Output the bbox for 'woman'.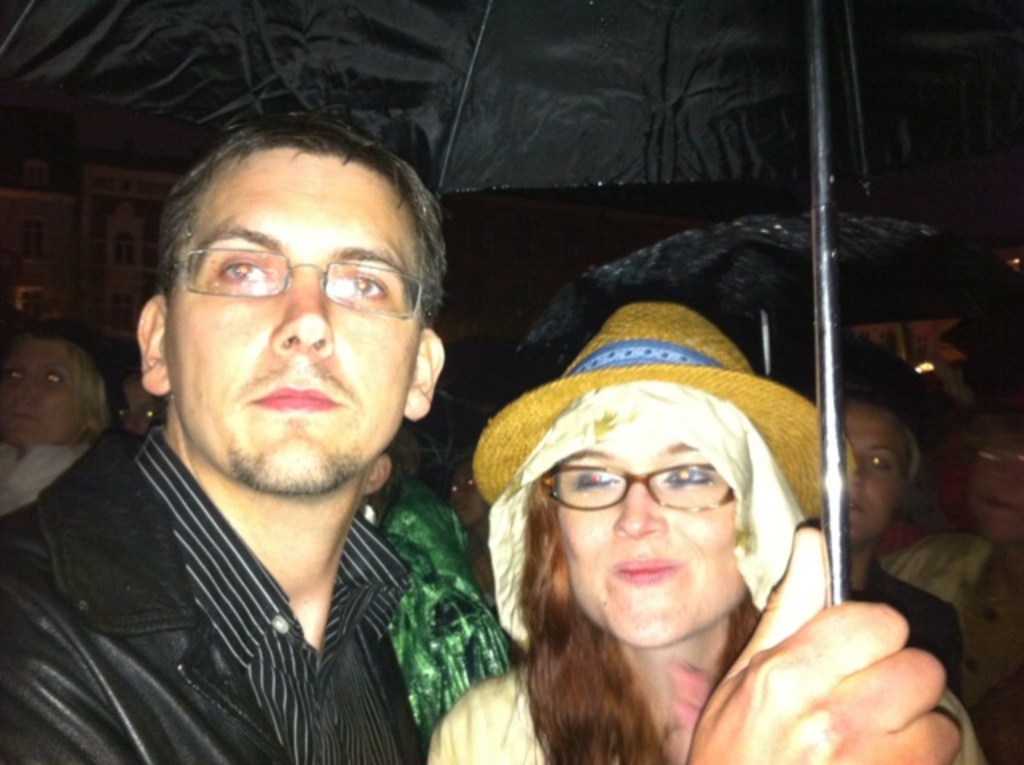
<box>829,320,960,698</box>.
